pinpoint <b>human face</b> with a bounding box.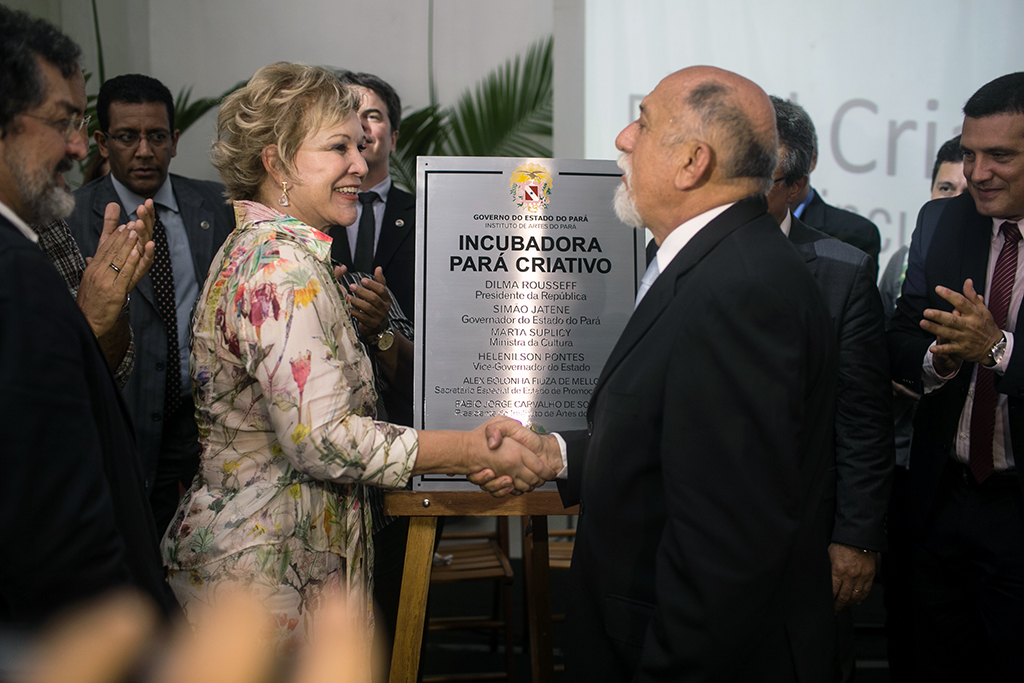
<region>103, 94, 179, 193</region>.
